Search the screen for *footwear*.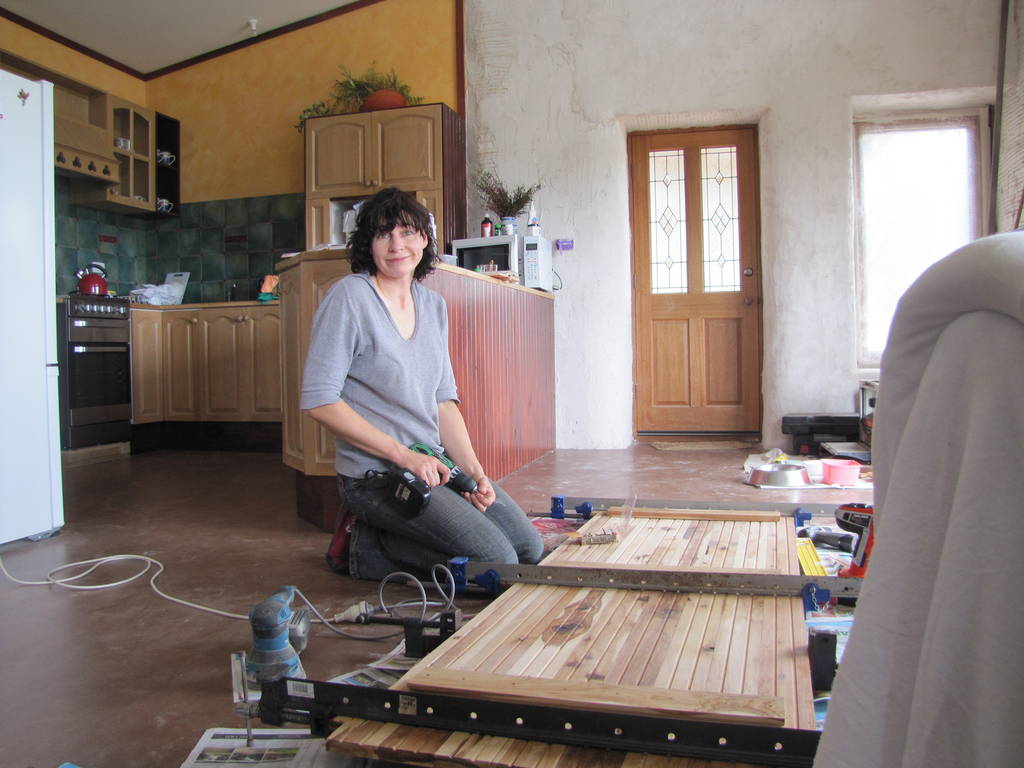
Found at [325, 507, 356, 580].
